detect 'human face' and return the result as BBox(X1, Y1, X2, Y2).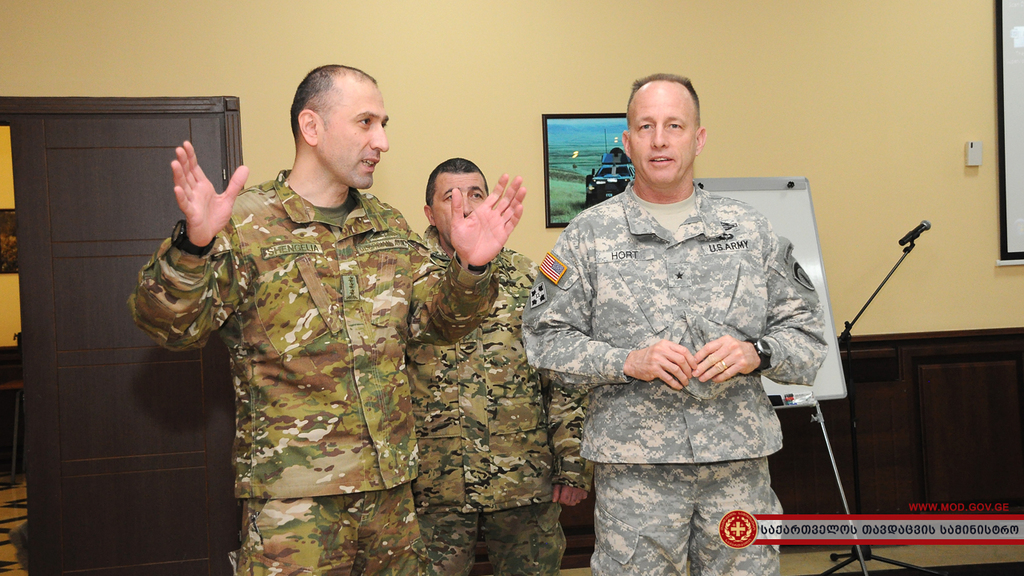
BBox(321, 79, 388, 185).
